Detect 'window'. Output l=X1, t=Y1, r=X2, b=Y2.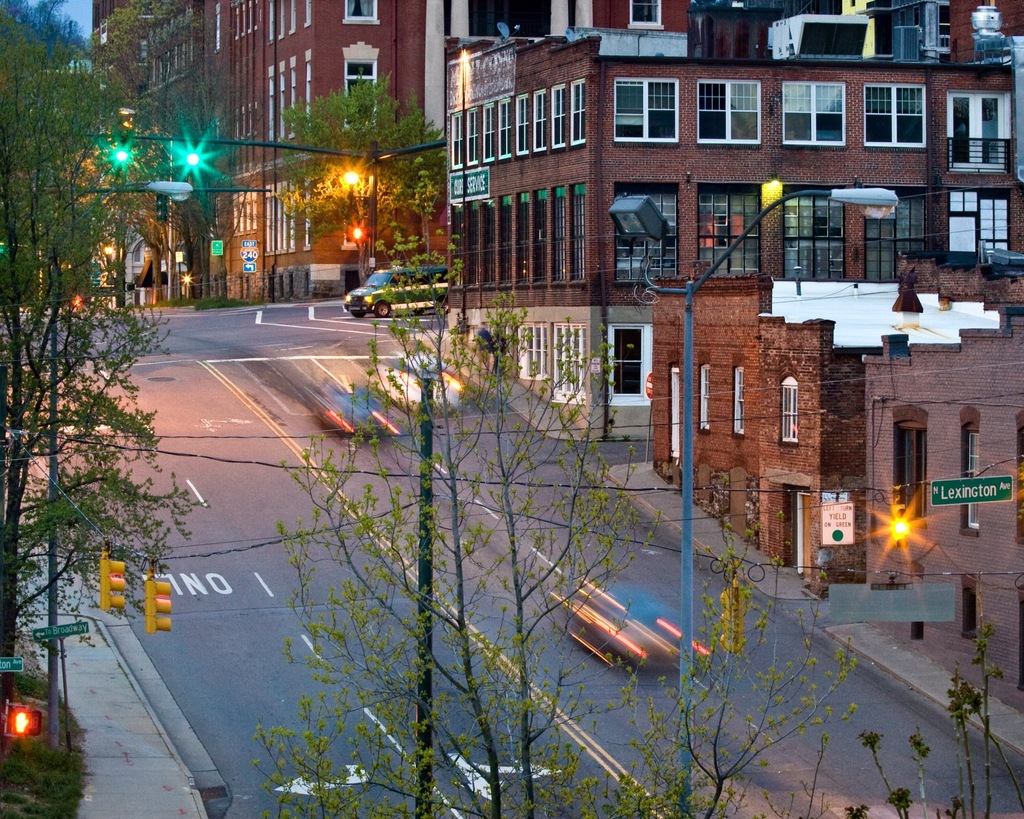
l=159, t=24, r=166, b=47.
